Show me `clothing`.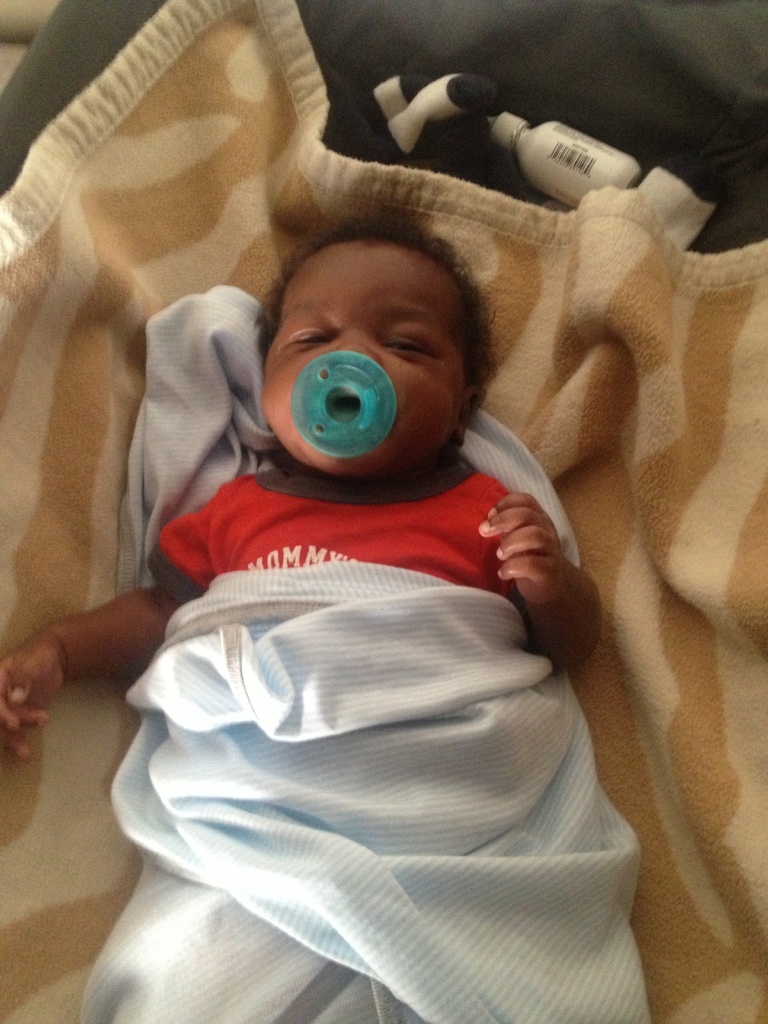
`clothing` is here: [148,467,527,608].
